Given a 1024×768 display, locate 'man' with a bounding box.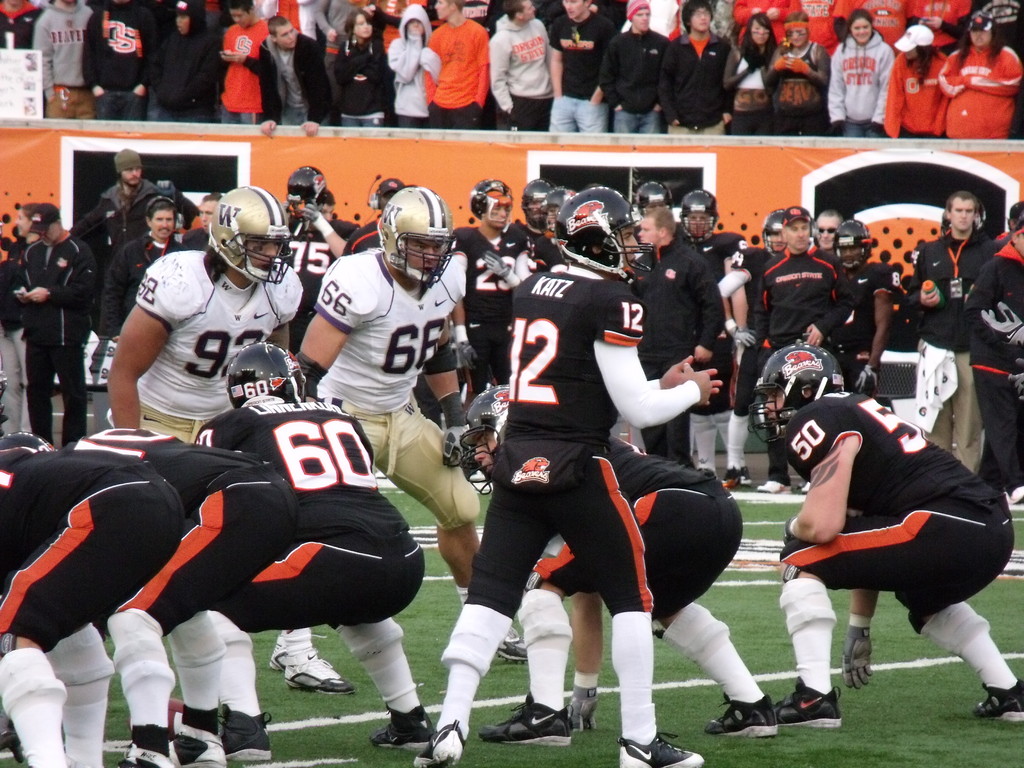
Located: x1=687, y1=196, x2=753, y2=490.
